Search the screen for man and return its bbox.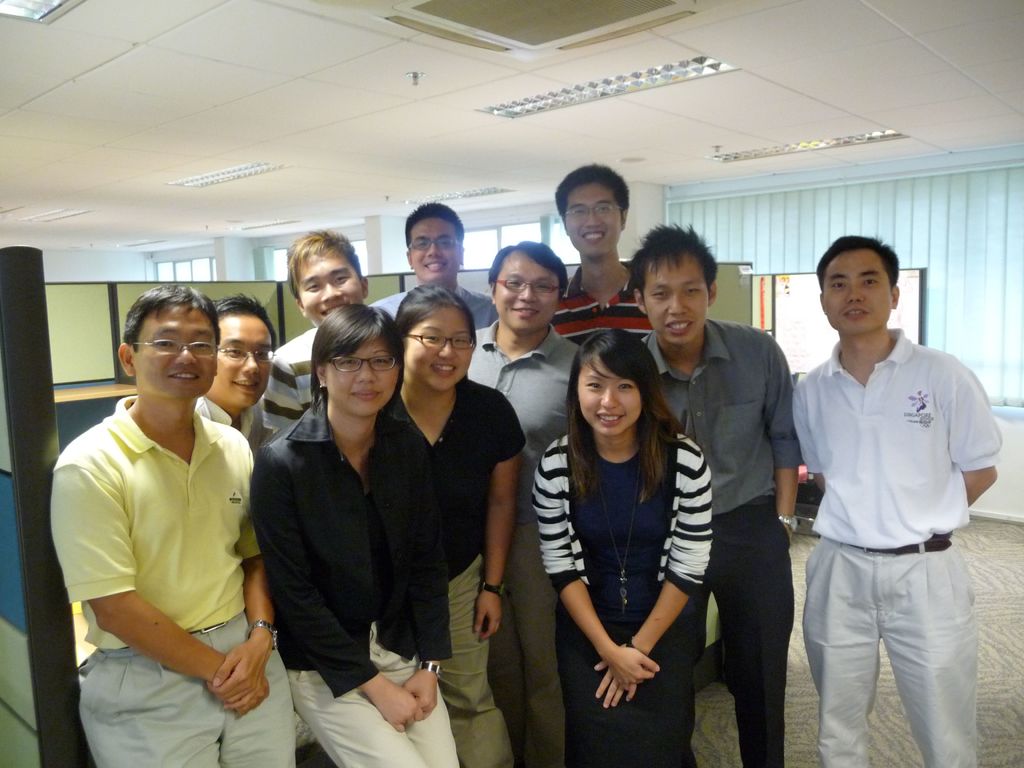
Found: 198, 290, 284, 454.
